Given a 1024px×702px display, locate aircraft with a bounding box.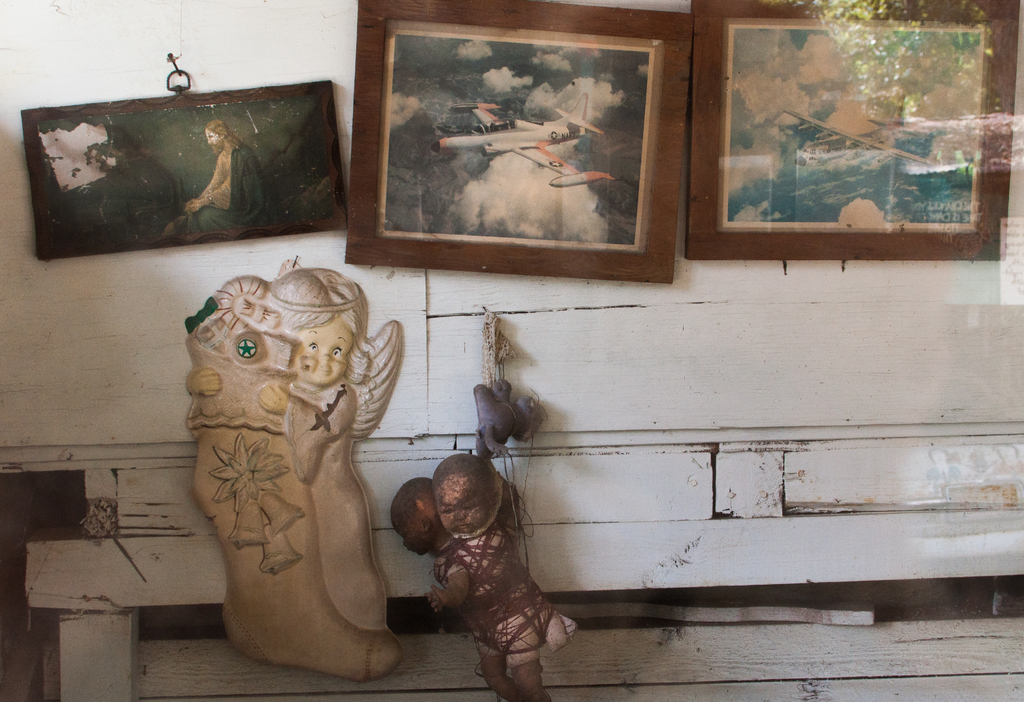
Located: (left=433, top=101, right=618, bottom=188).
